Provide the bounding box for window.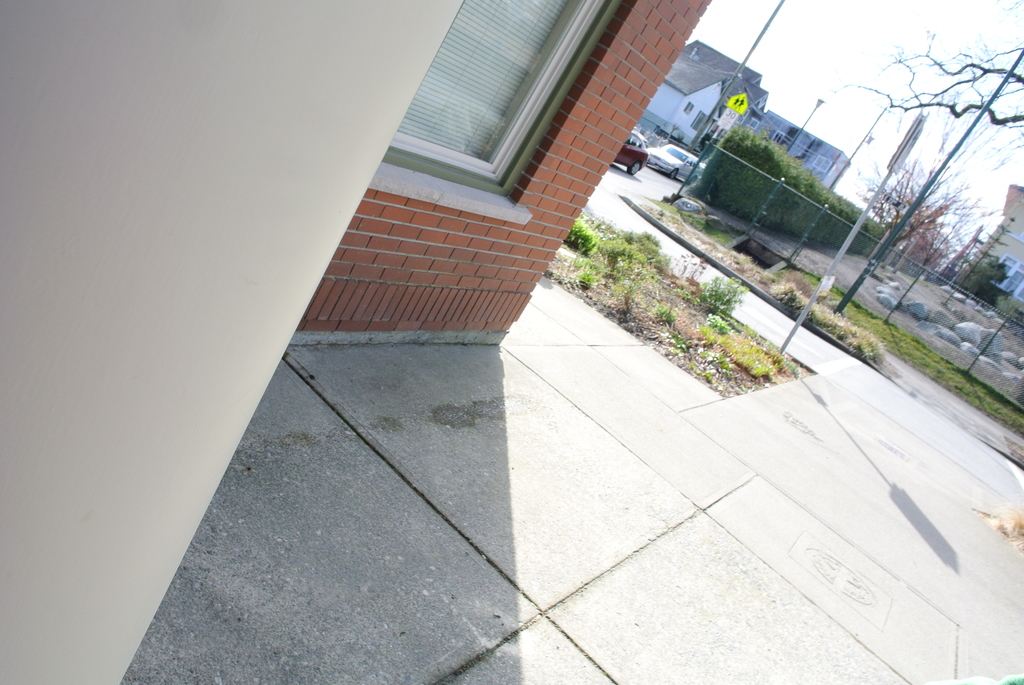
x1=392, y1=30, x2=592, y2=184.
